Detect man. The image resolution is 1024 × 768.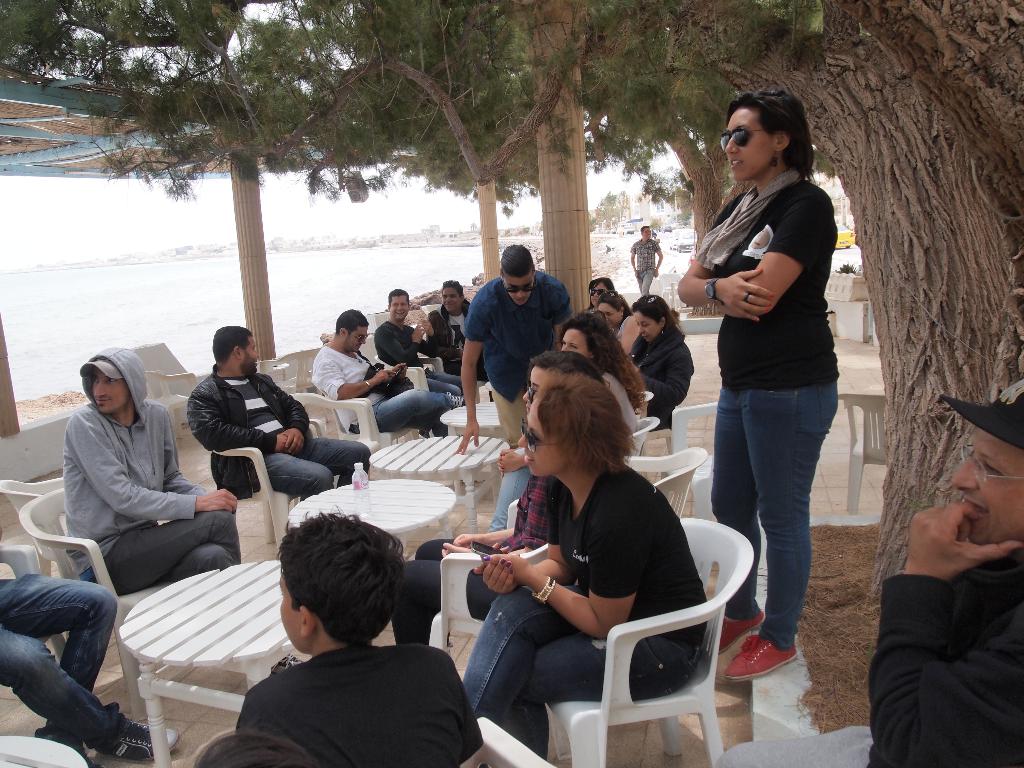
bbox=[370, 288, 464, 401].
